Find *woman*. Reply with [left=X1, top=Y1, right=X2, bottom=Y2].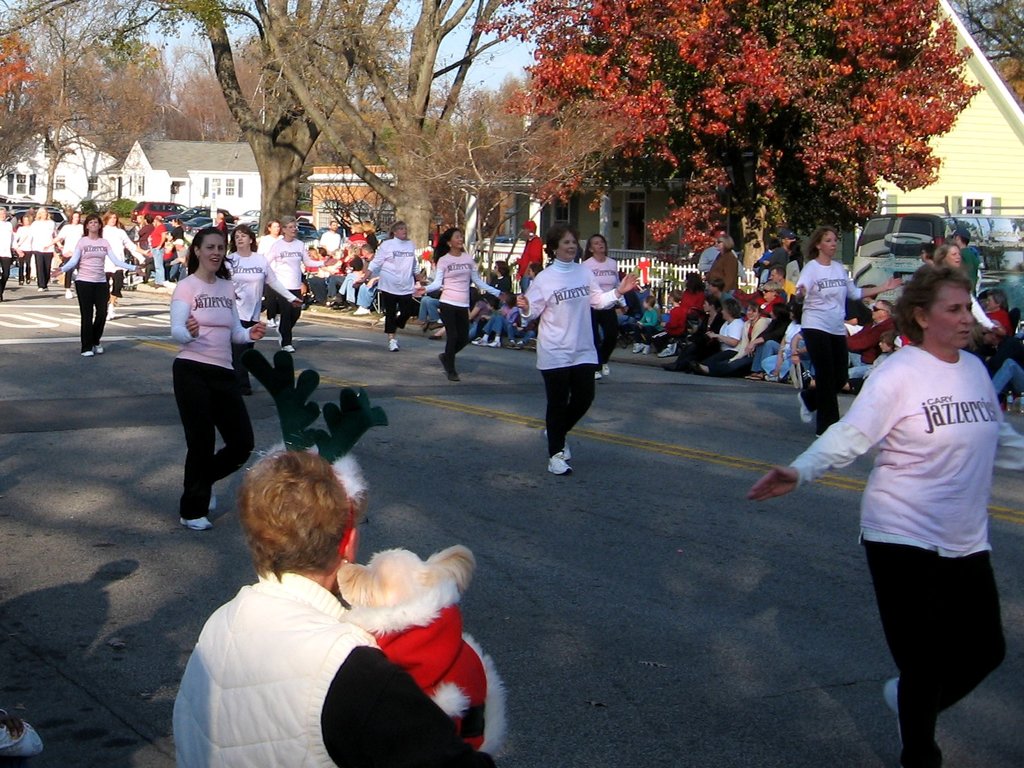
[left=410, top=227, right=513, bottom=380].
